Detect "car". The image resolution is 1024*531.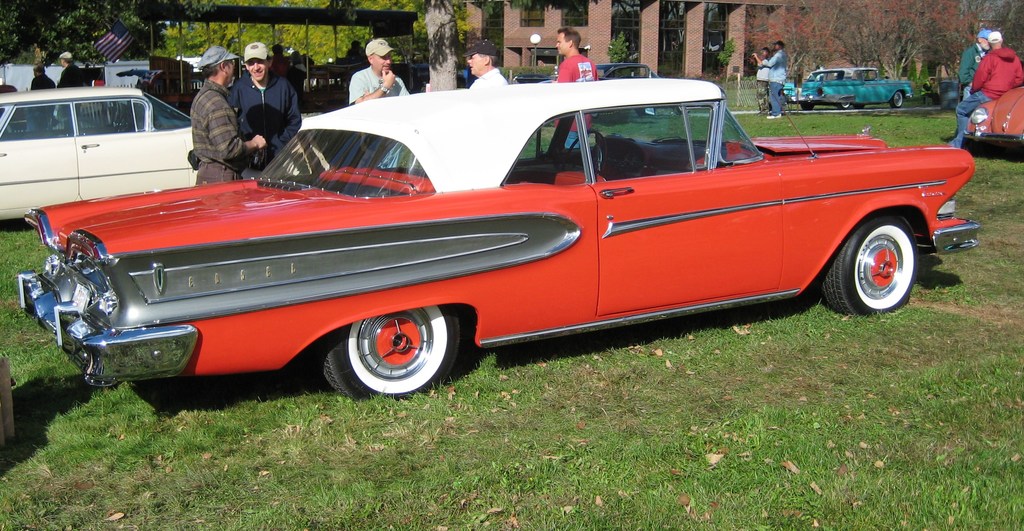
596,63,662,77.
